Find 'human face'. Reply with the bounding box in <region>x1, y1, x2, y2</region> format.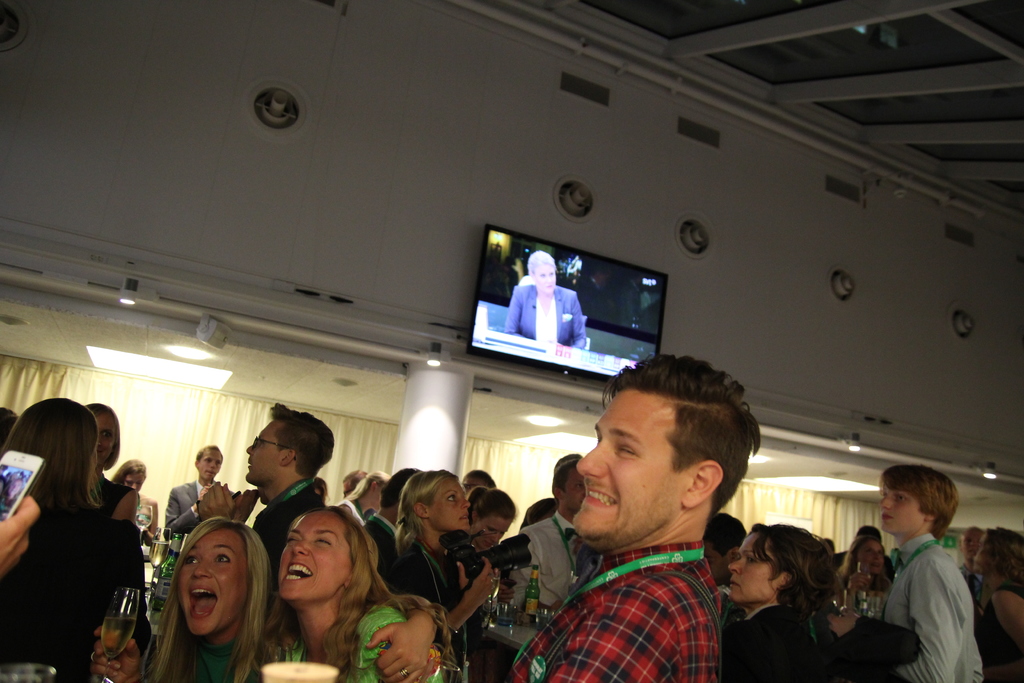
<region>177, 533, 248, 638</region>.
